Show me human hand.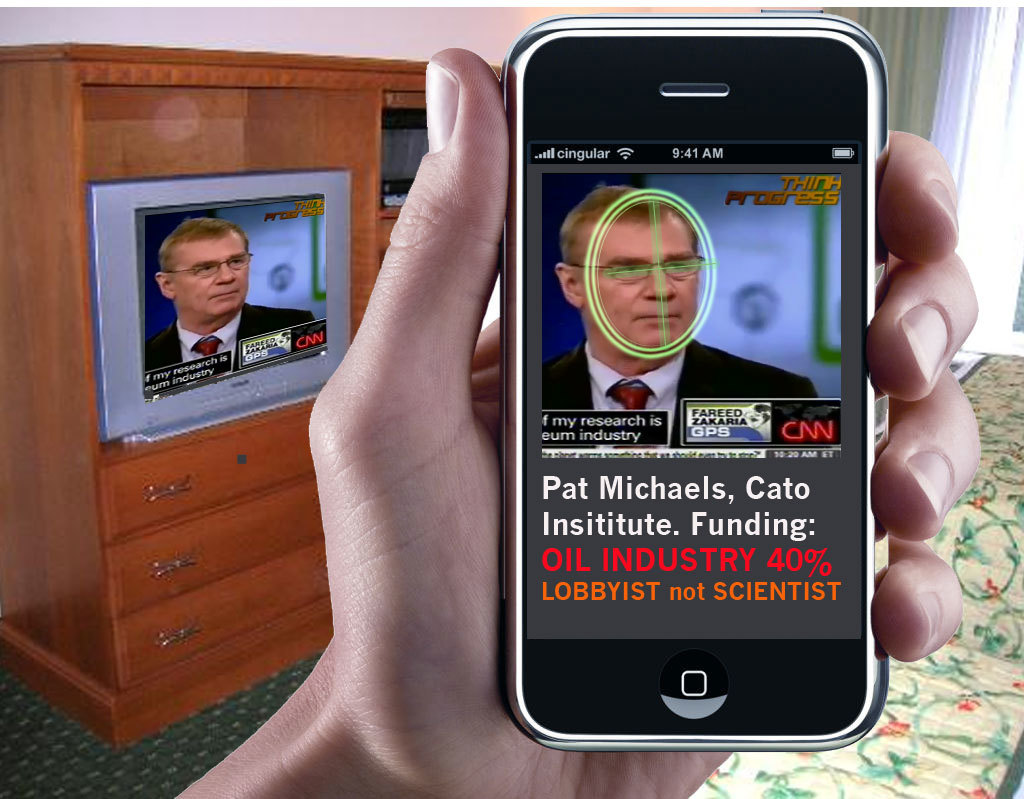
human hand is here: 306/41/984/798.
